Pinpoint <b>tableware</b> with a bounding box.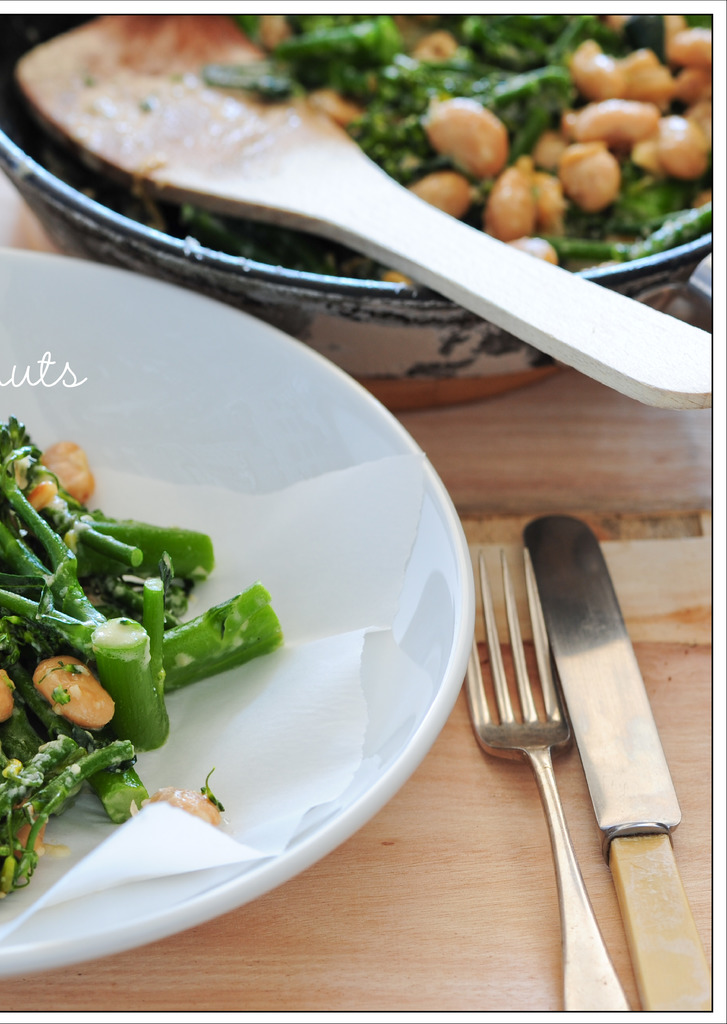
select_region(465, 555, 630, 1012).
